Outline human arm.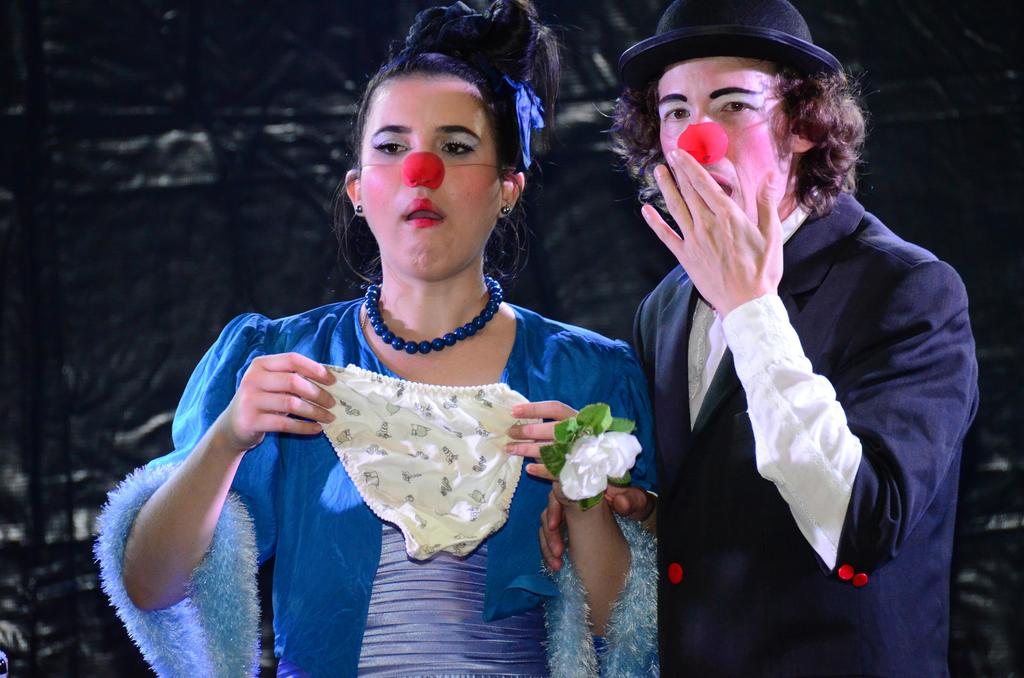
Outline: {"left": 538, "top": 476, "right": 664, "bottom": 577}.
